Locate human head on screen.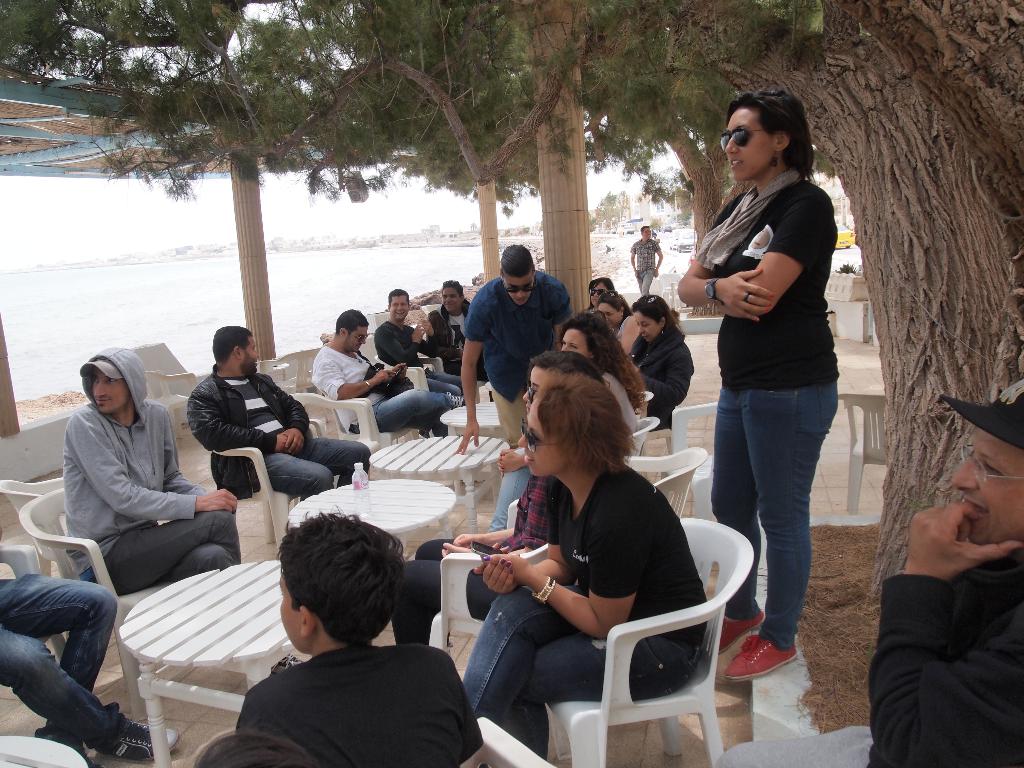
On screen at l=556, t=307, r=623, b=373.
